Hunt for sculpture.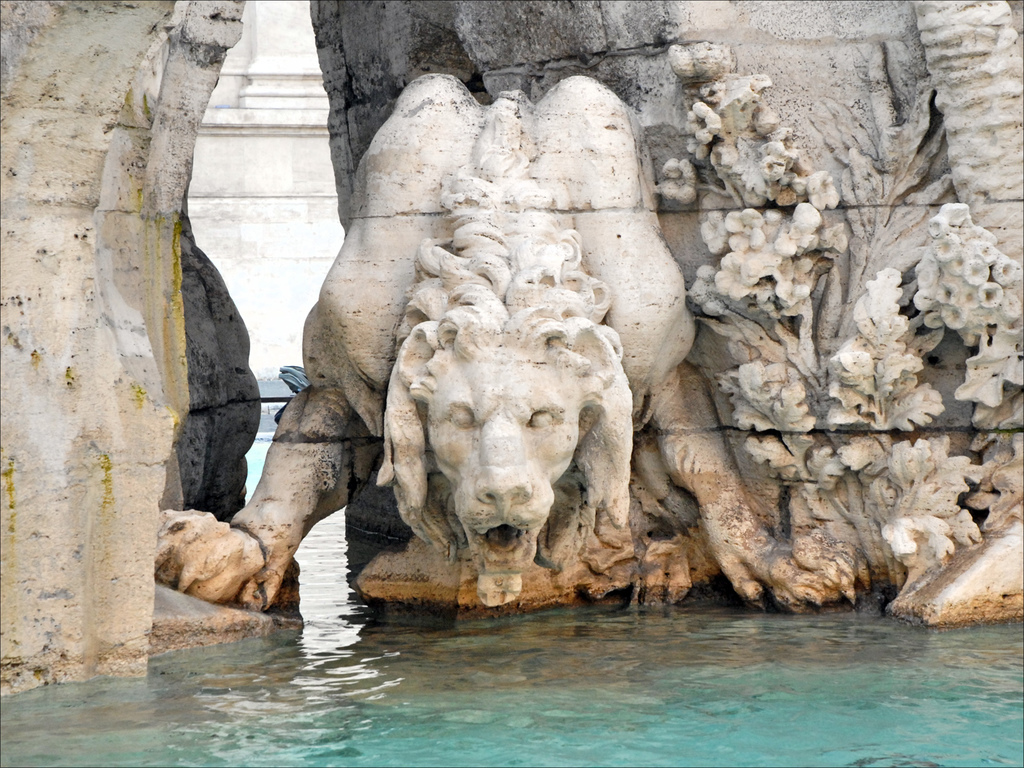
Hunted down at 129,57,876,636.
